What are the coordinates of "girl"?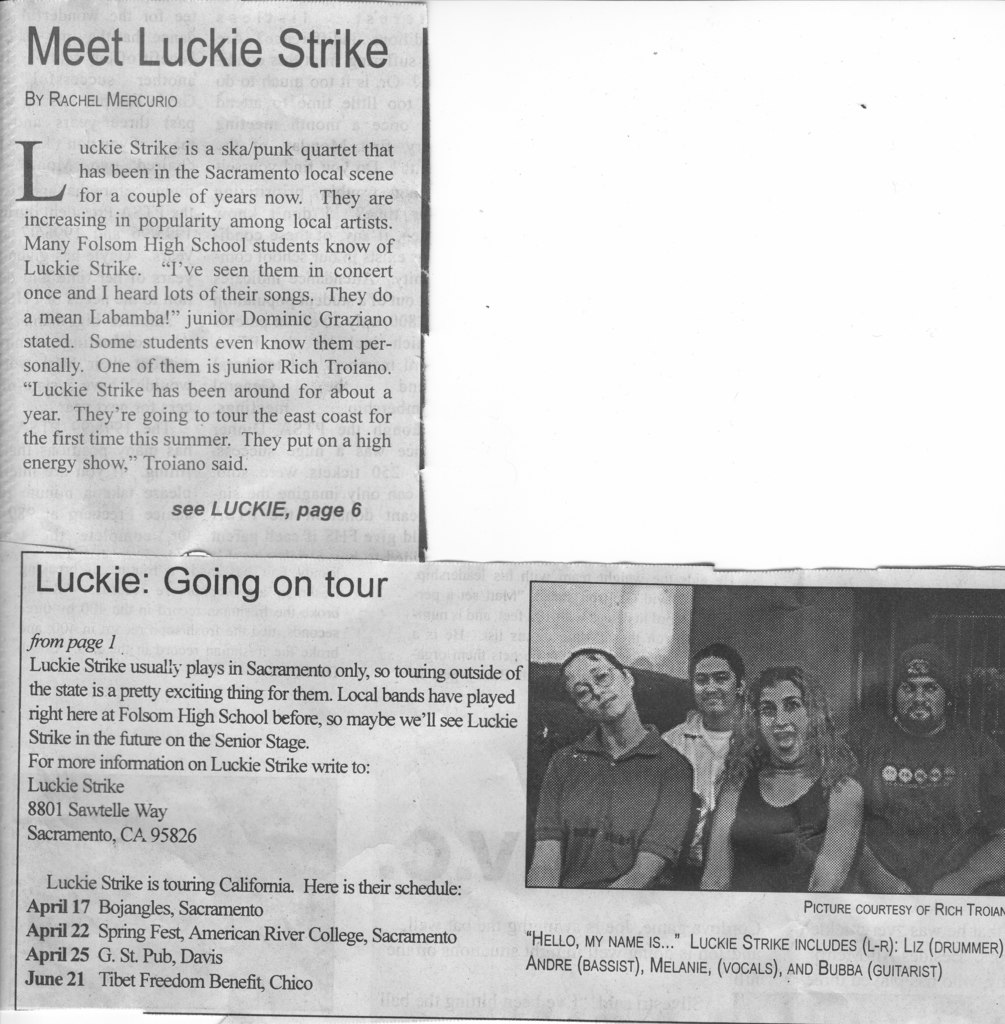
select_region(700, 666, 865, 893).
